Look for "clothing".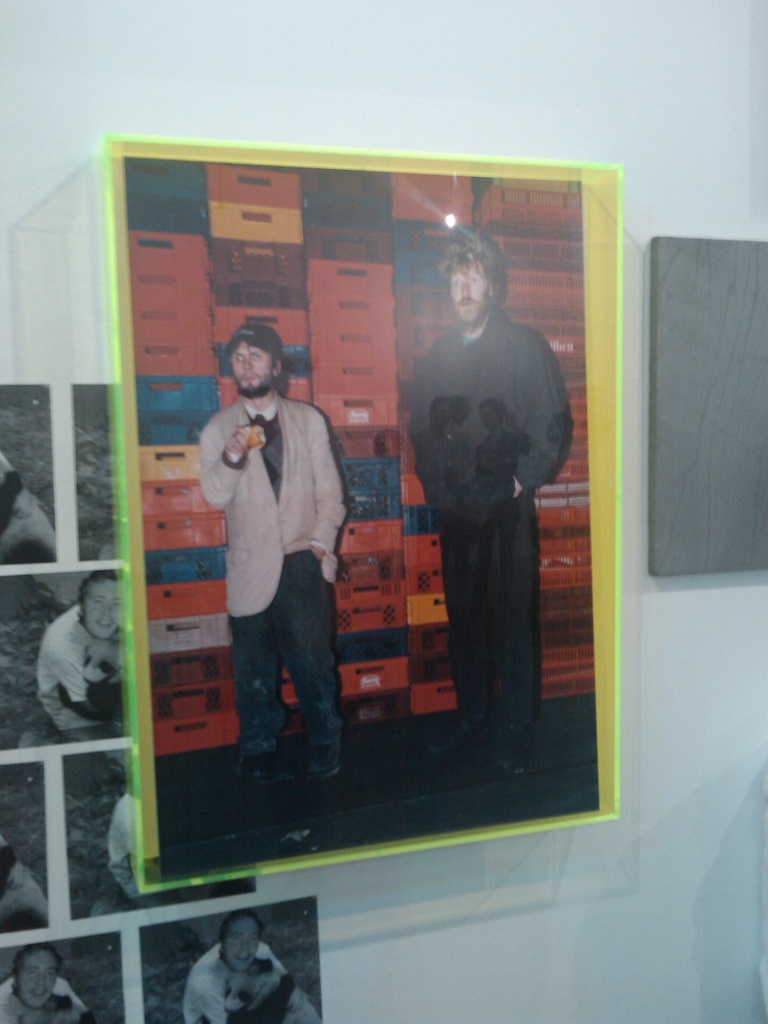
Found: detection(109, 794, 158, 899).
